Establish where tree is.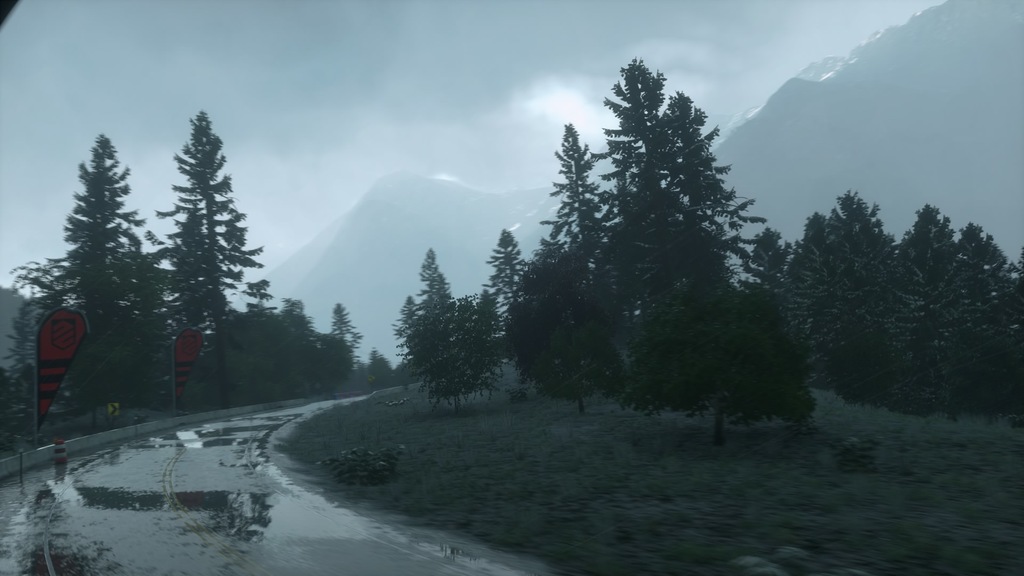
Established at bbox(6, 127, 145, 408).
